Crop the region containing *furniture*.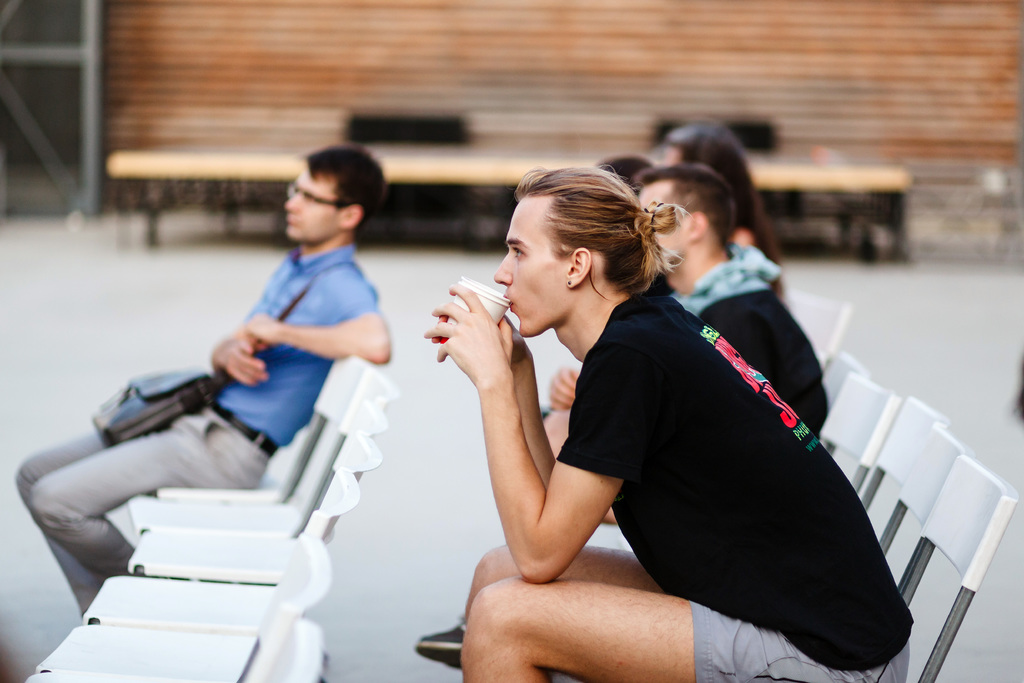
Crop region: 19:613:332:682.
